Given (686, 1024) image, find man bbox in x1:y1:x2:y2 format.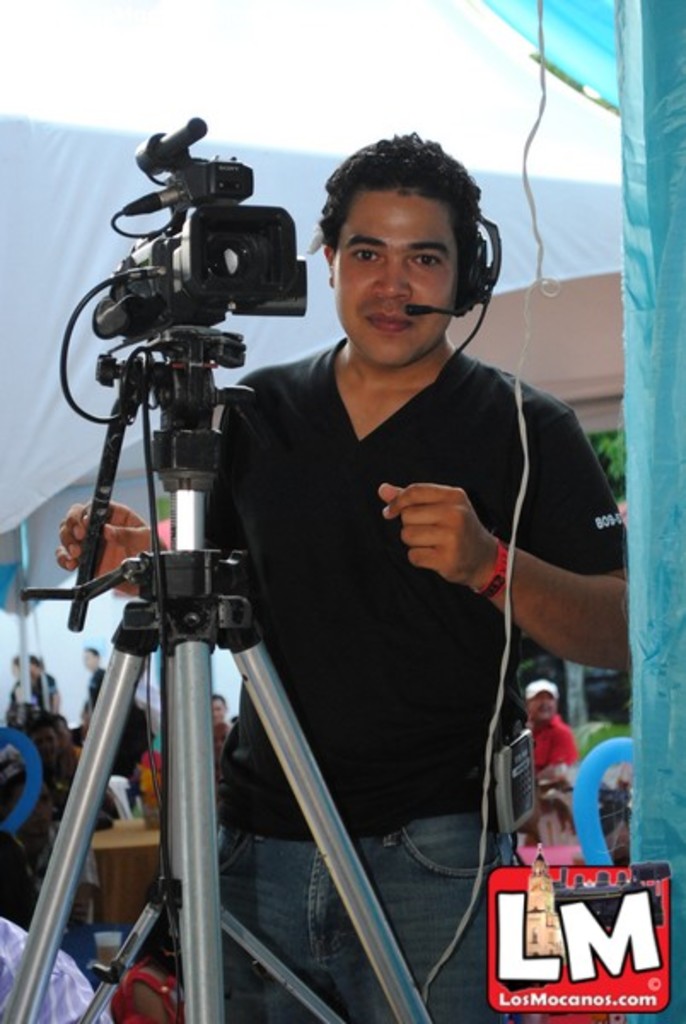
56:135:628:1022.
